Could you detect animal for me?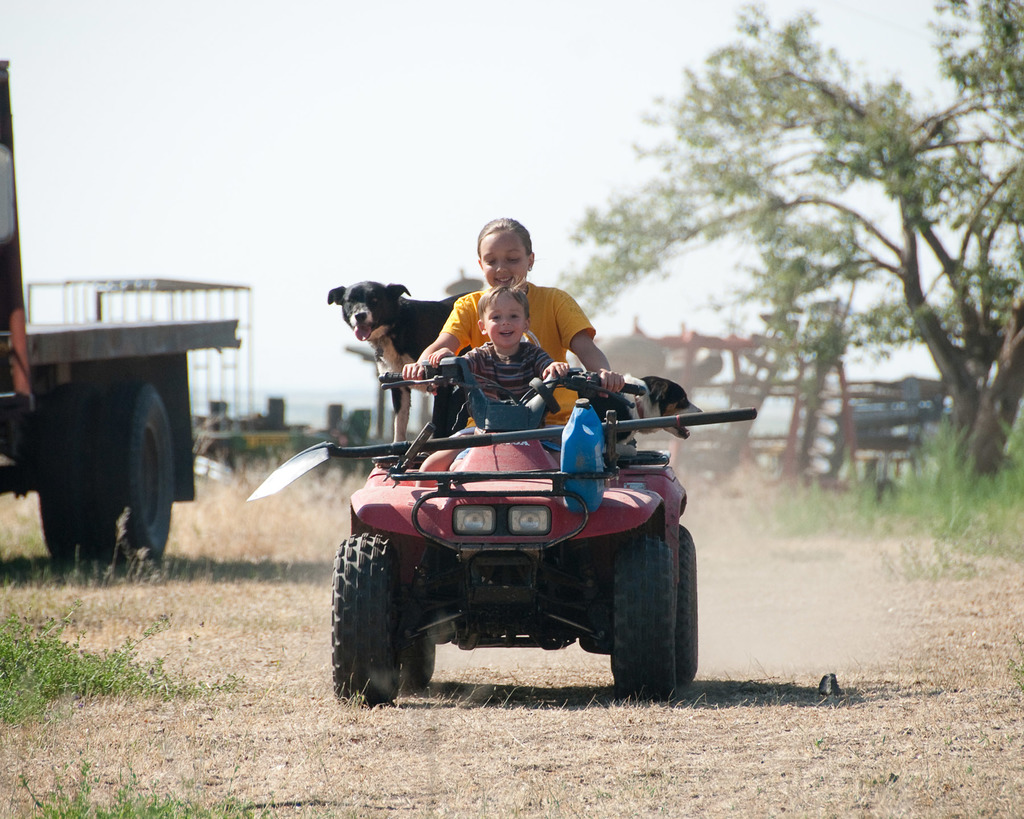
Detection result: x1=324, y1=278, x2=473, y2=475.
